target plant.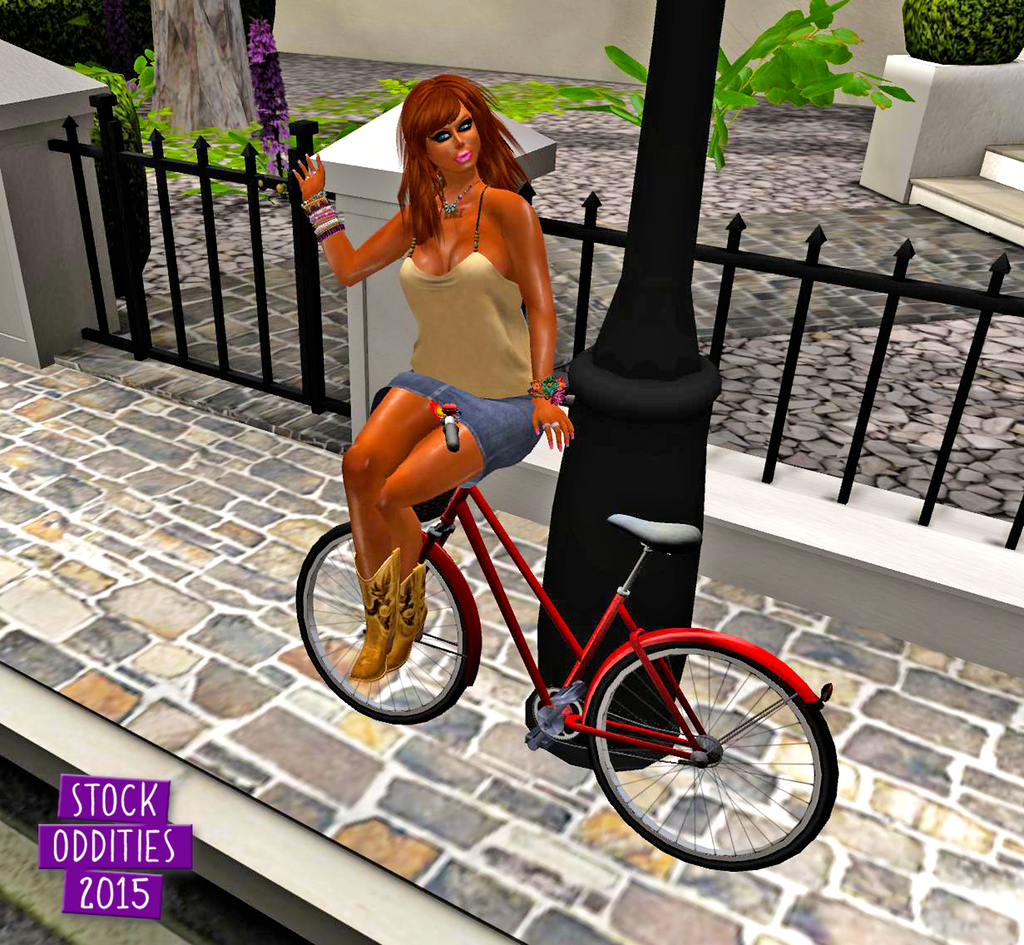
Target region: box=[559, 0, 917, 170].
